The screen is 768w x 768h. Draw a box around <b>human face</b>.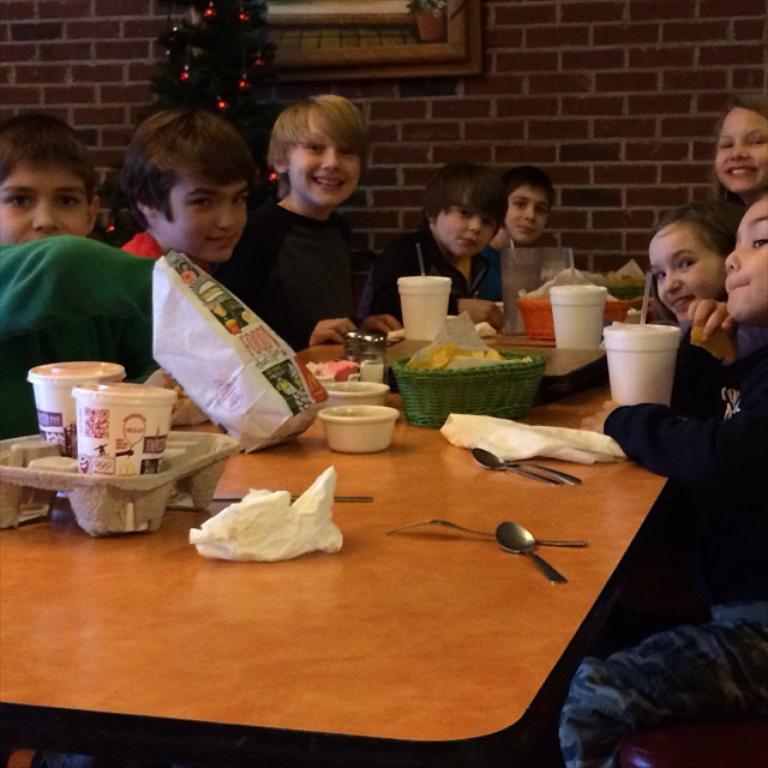
436,194,494,258.
